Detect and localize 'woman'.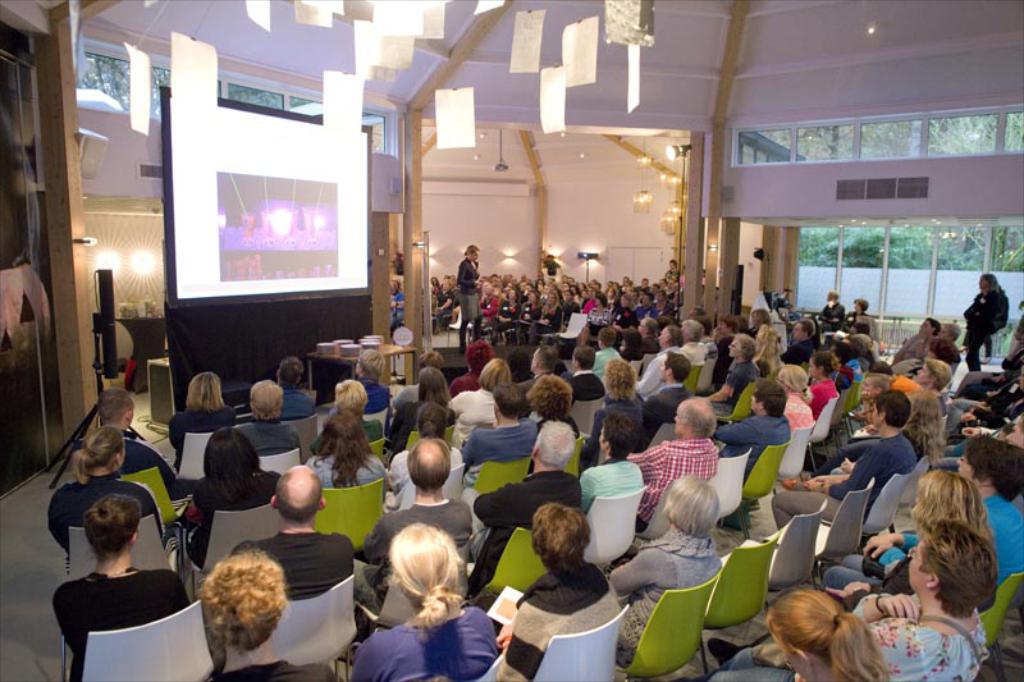
Localized at select_region(454, 361, 518, 445).
